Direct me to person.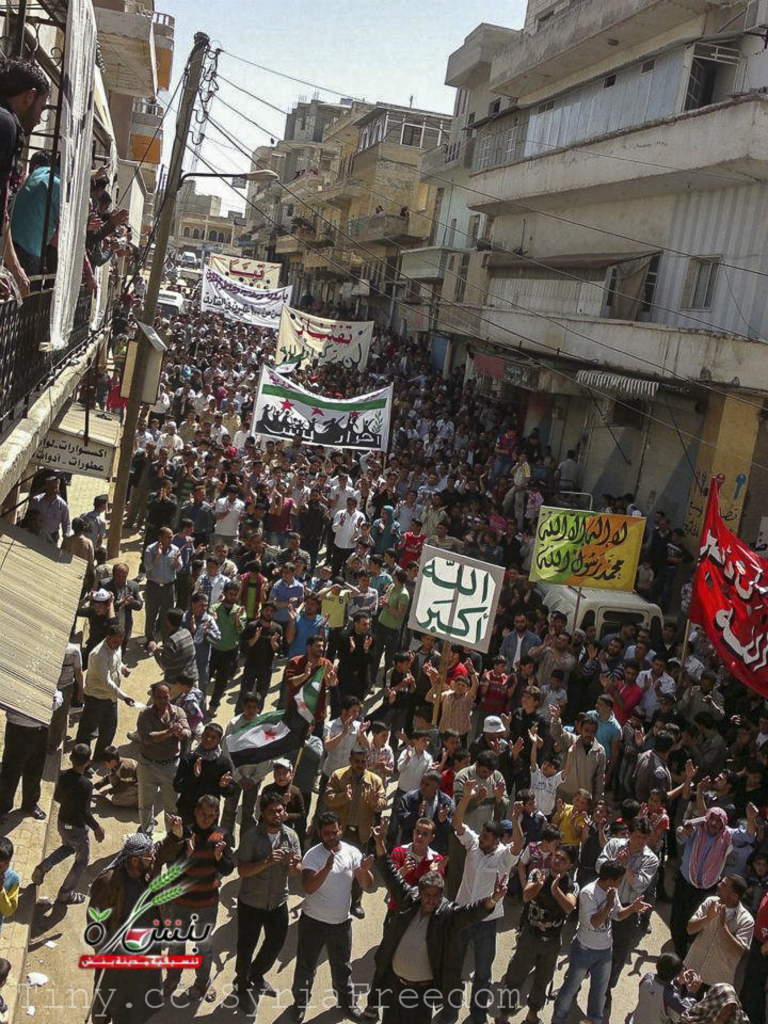
Direction: x1=57, y1=644, x2=77, y2=739.
